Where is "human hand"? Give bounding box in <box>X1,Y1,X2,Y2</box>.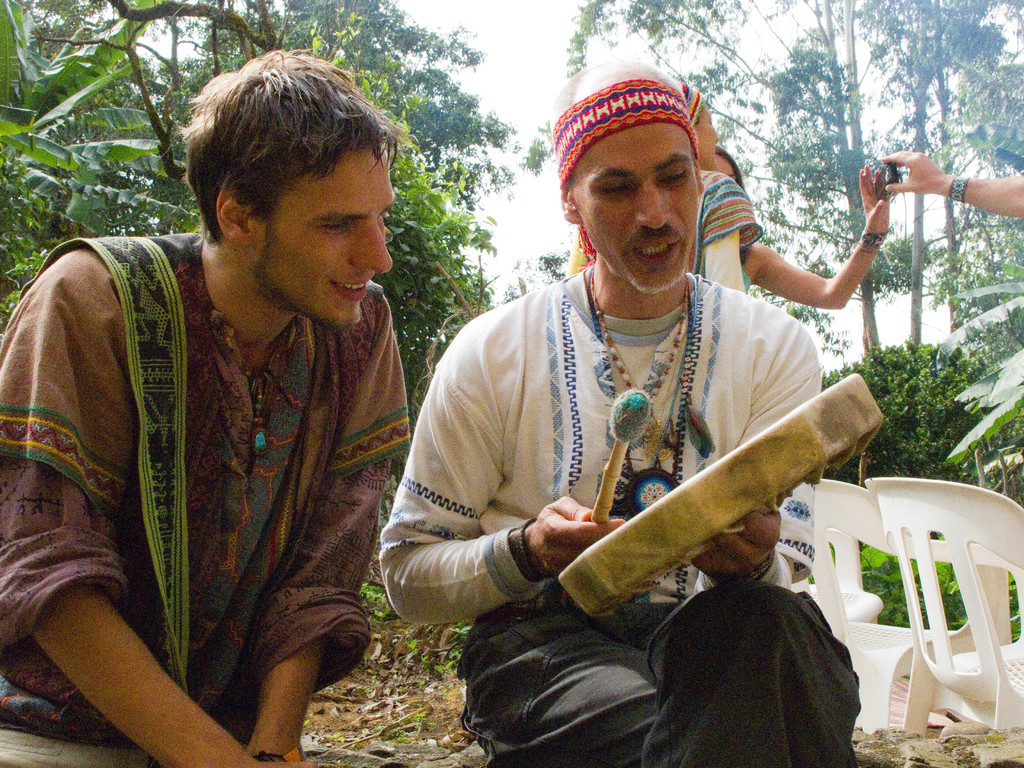
<box>883,147,944,192</box>.
